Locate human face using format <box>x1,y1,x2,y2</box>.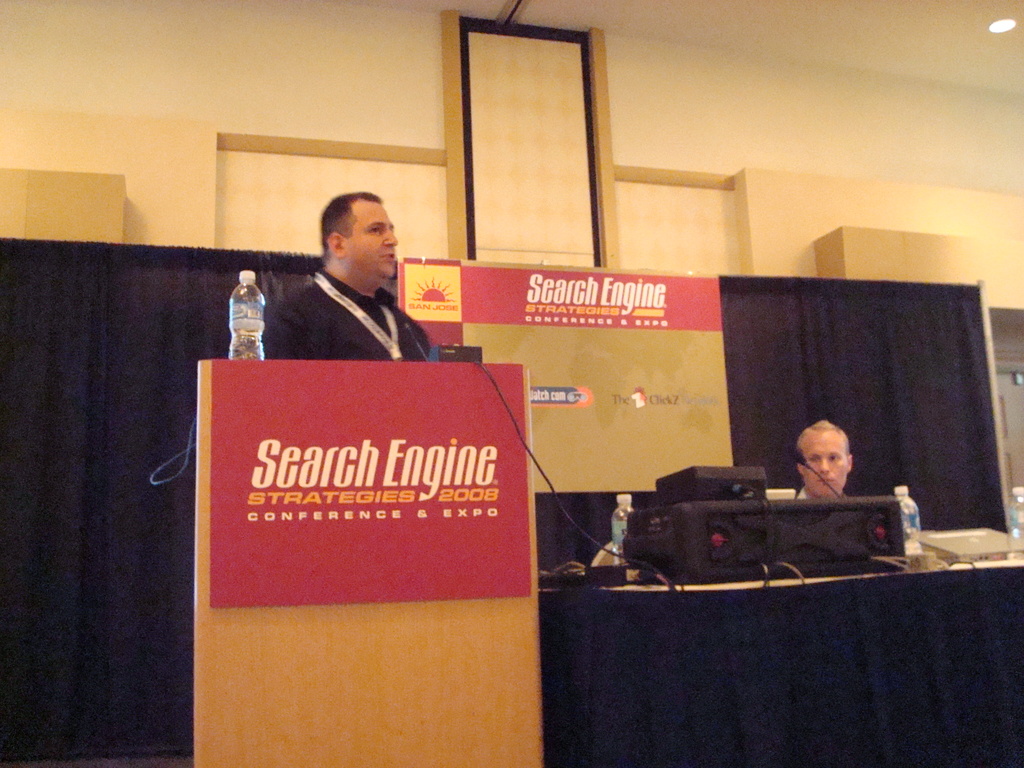
<box>803,434,846,499</box>.
